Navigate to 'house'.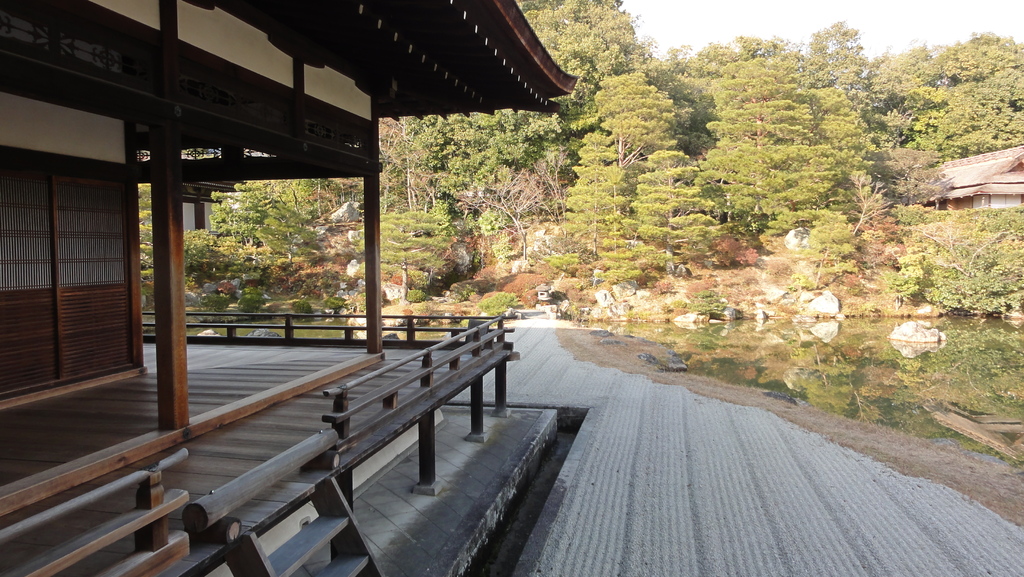
Navigation target: (left=932, top=121, right=1023, bottom=212).
